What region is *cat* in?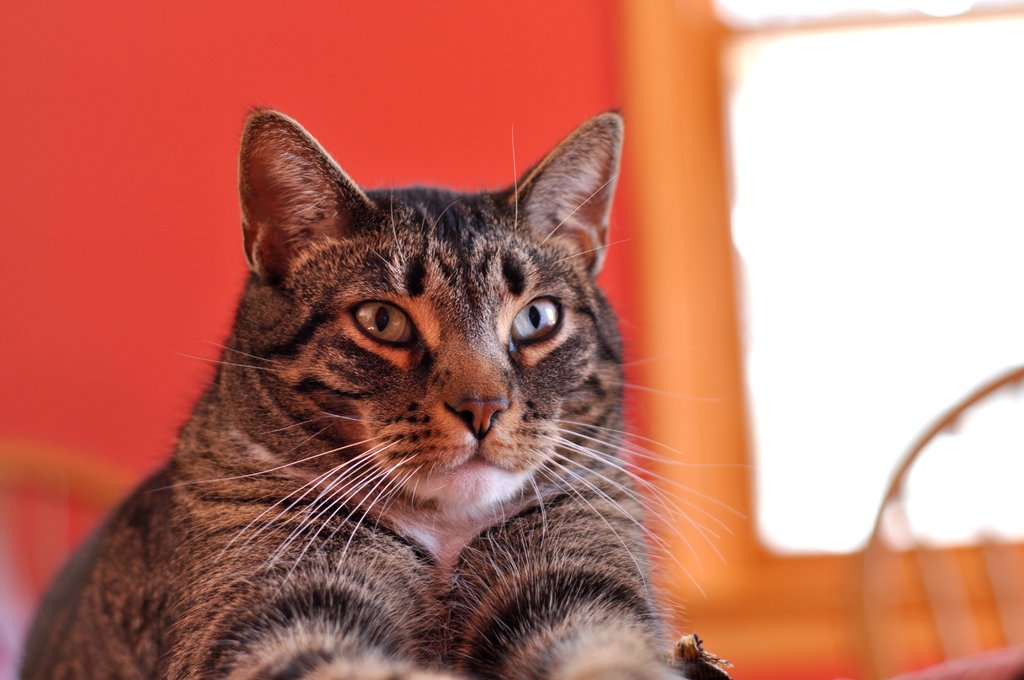
x1=10, y1=107, x2=761, y2=679.
